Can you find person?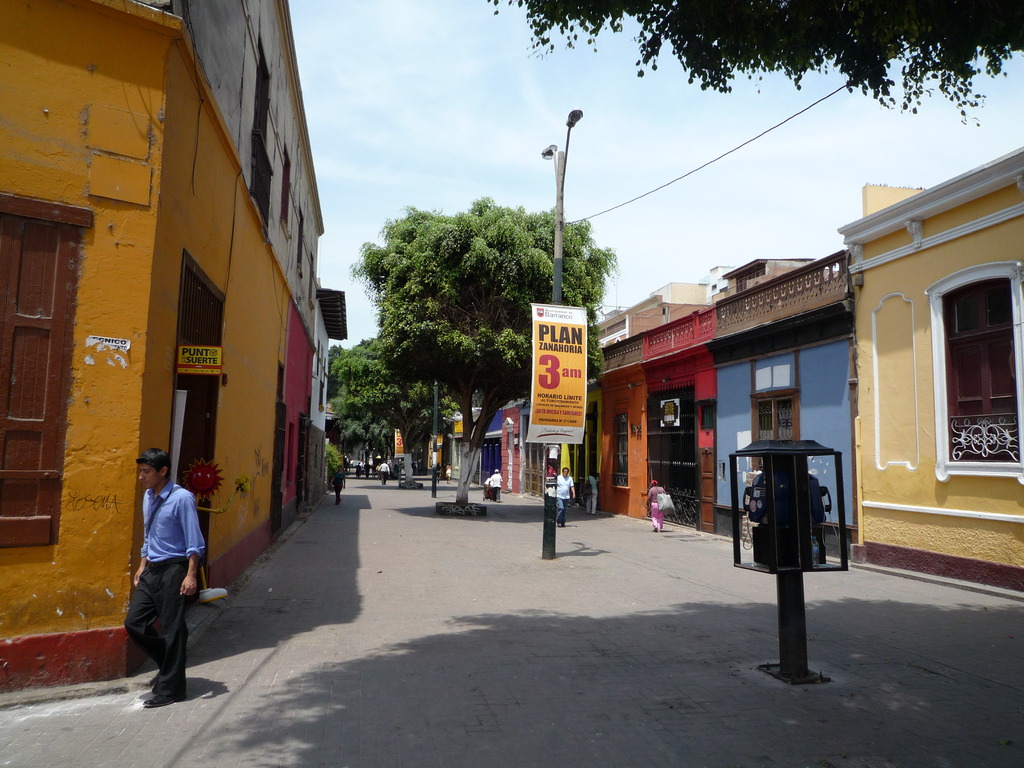
Yes, bounding box: (x1=372, y1=463, x2=382, y2=479).
